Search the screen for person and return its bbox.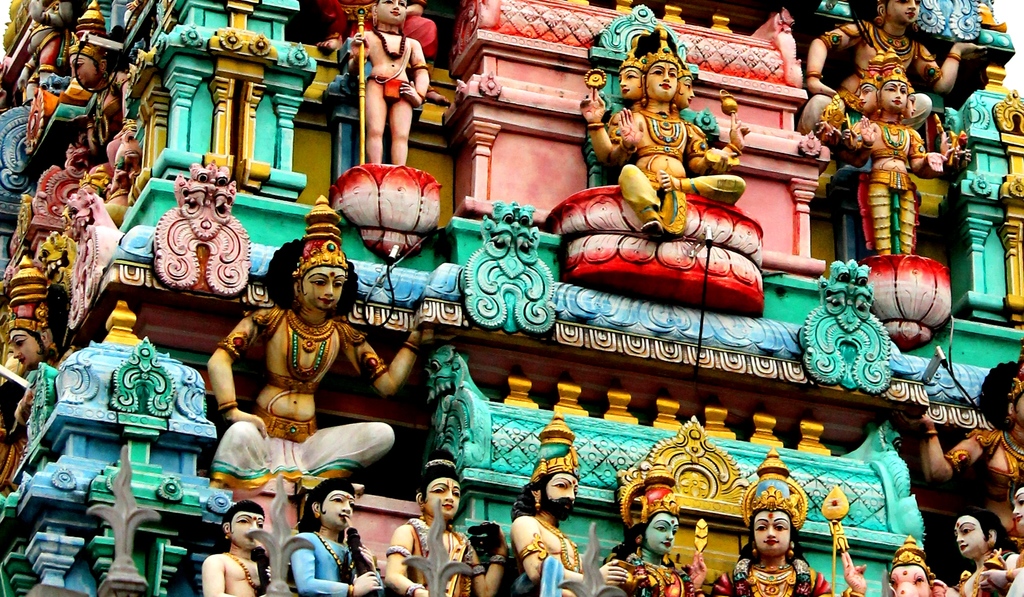
Found: 388 447 502 596.
